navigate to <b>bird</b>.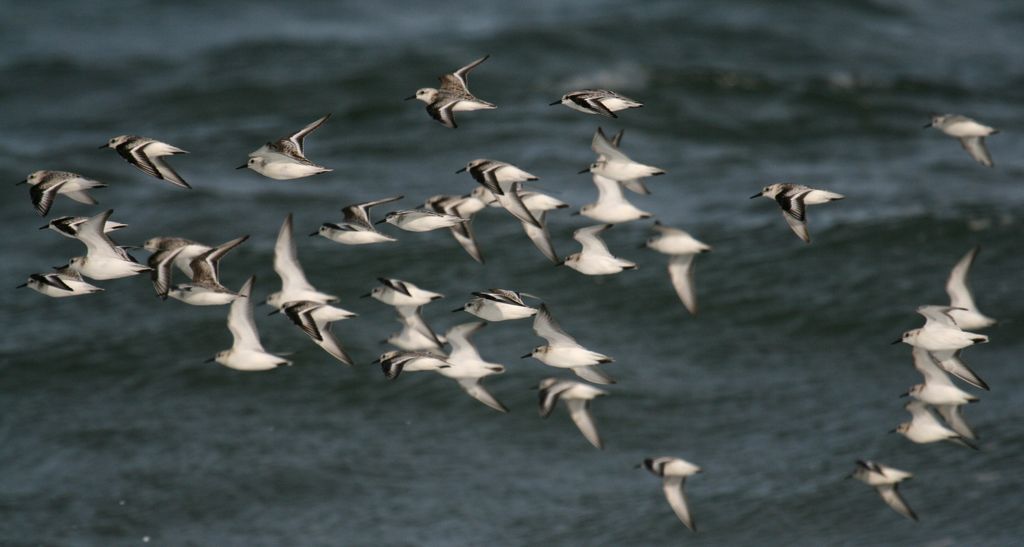
Navigation target: (10,166,107,217).
